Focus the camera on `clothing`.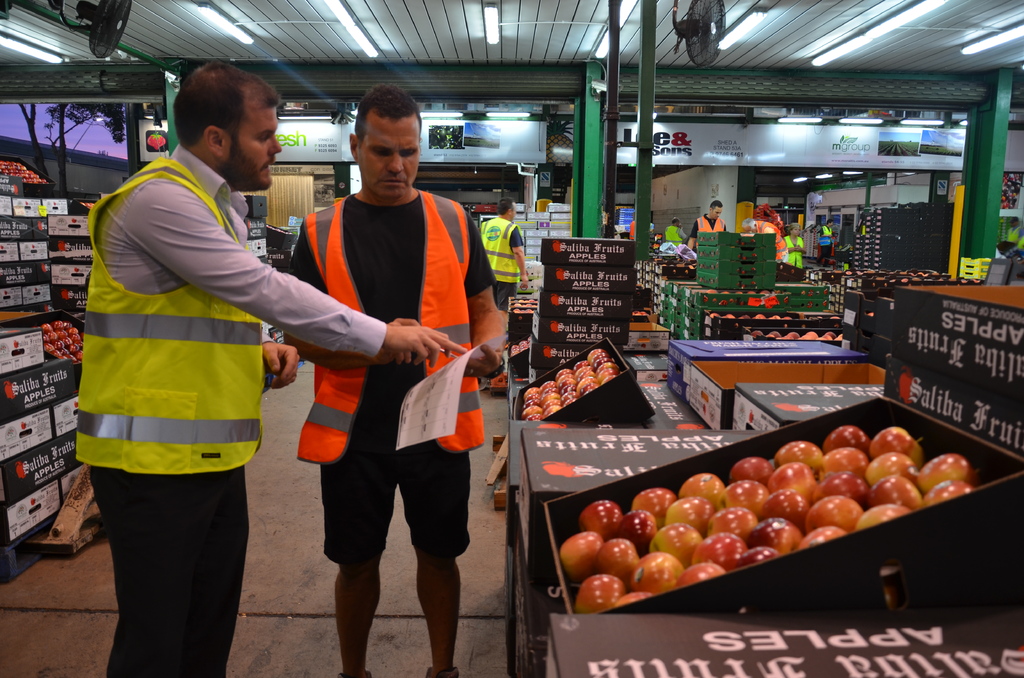
Focus region: bbox(666, 222, 689, 250).
